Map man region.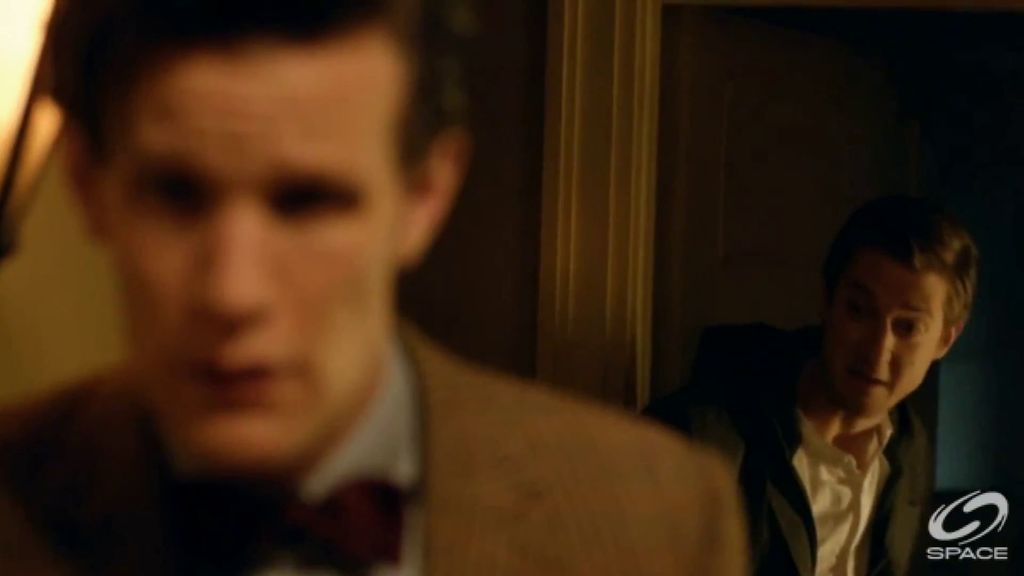
Mapped to Rect(0, 0, 749, 575).
